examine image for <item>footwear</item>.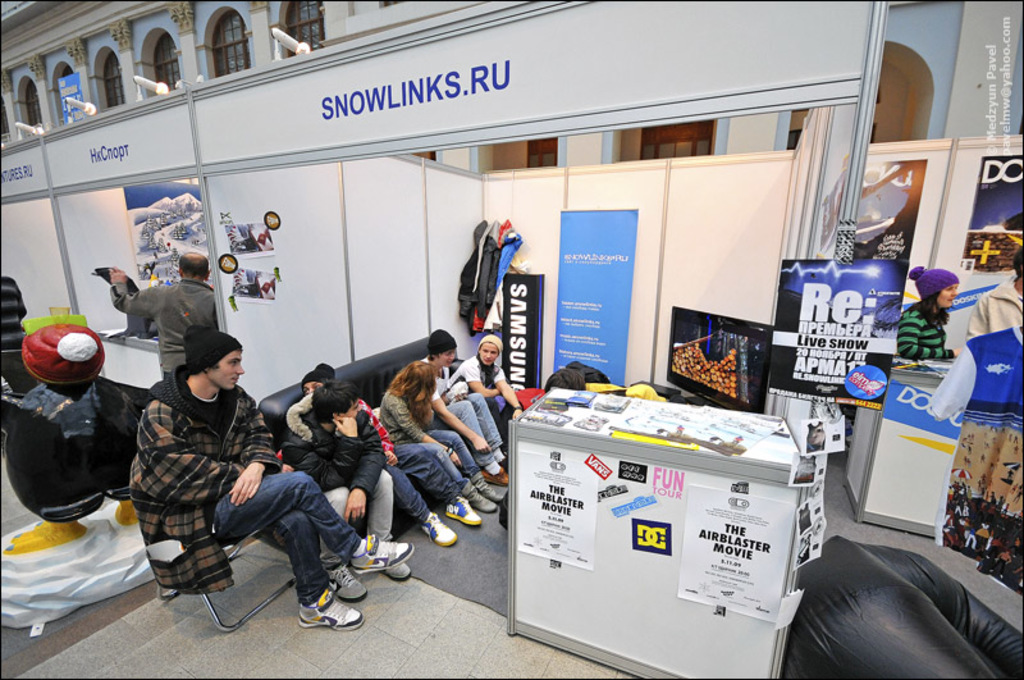
Examination result: locate(422, 514, 454, 540).
